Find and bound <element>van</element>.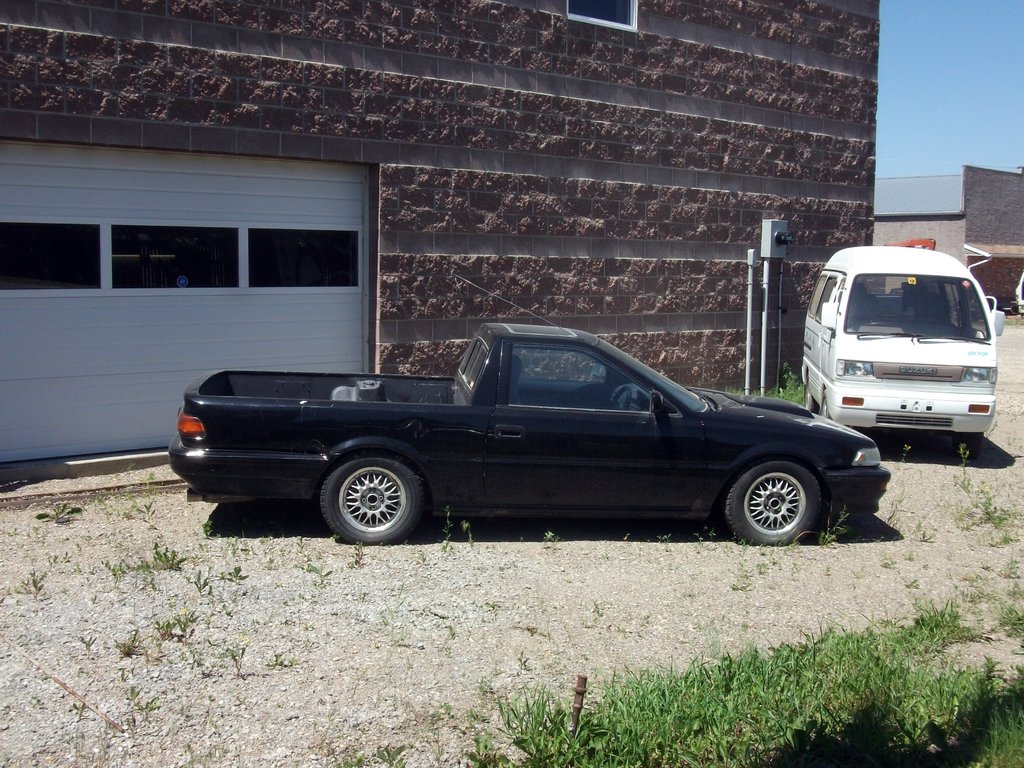
Bound: Rect(796, 242, 1006, 460).
